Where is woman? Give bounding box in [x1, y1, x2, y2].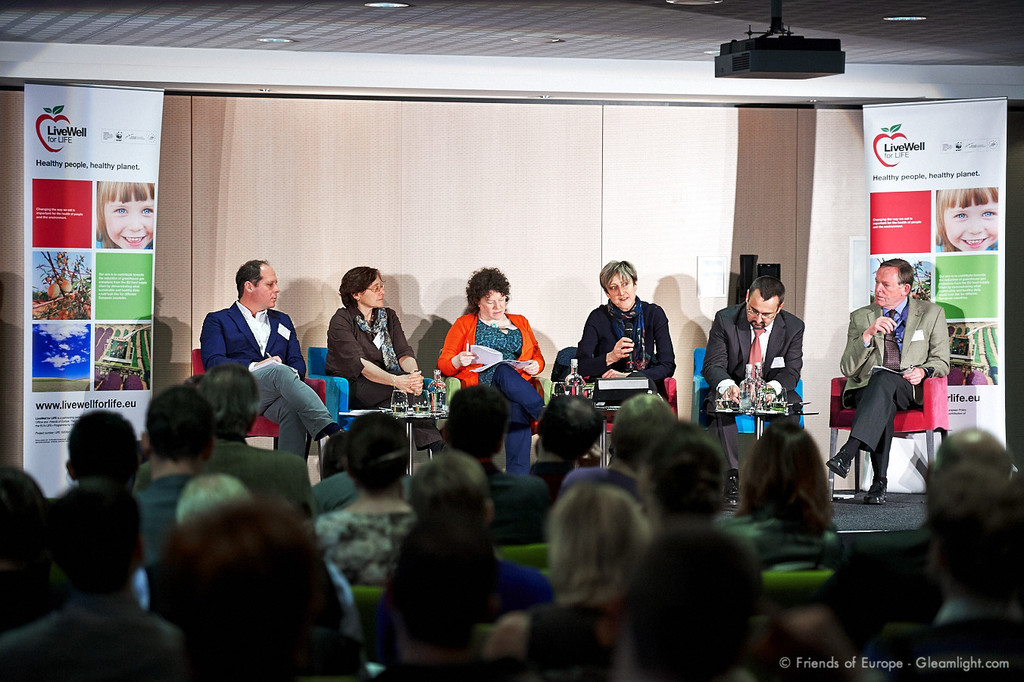
[707, 423, 844, 569].
